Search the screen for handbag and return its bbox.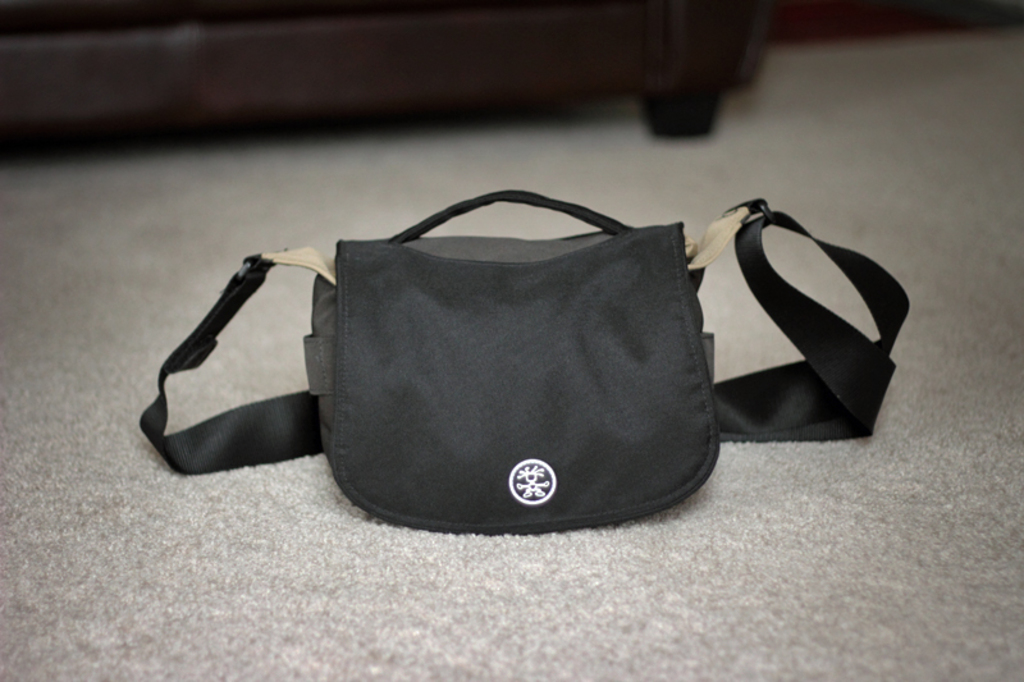
Found: box=[138, 191, 910, 534].
